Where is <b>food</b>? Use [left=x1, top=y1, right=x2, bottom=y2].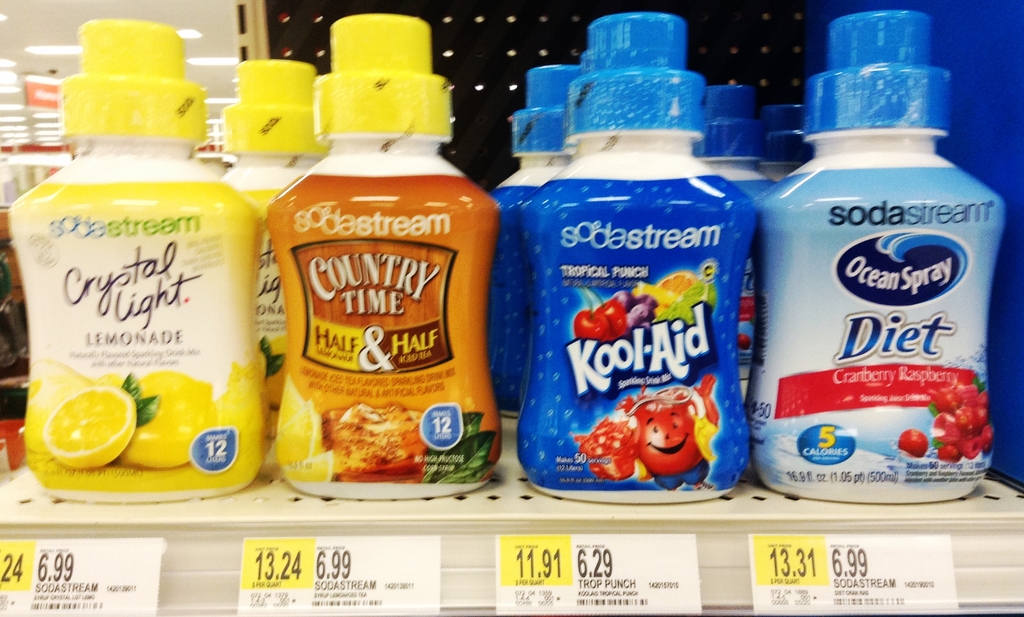
[left=584, top=388, right=719, bottom=484].
